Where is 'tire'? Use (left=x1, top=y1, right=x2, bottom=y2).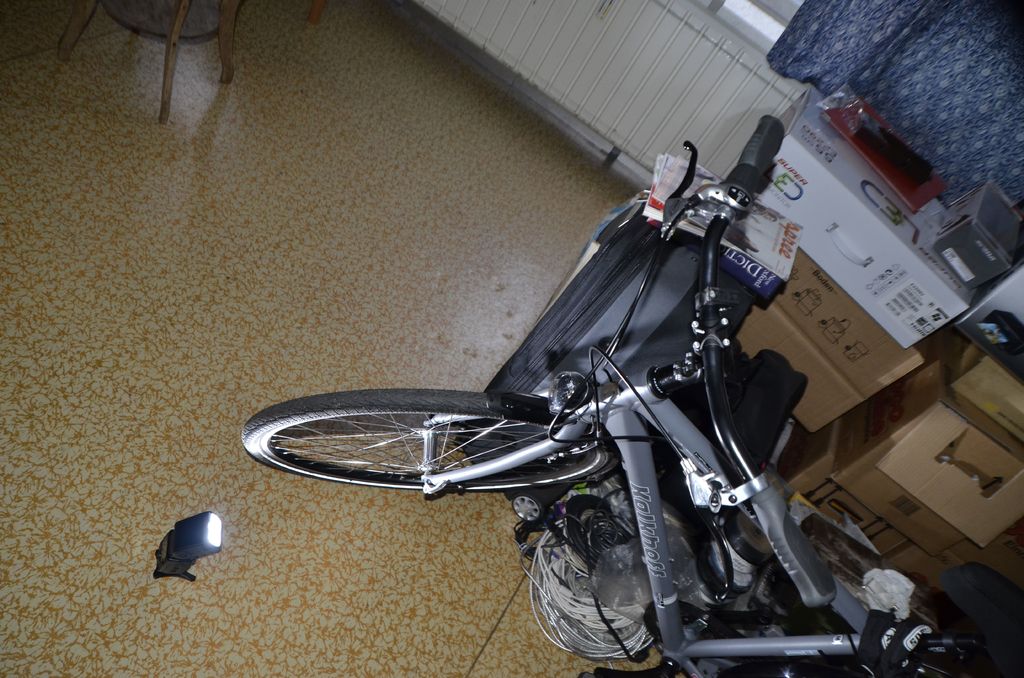
(left=239, top=400, right=612, bottom=491).
